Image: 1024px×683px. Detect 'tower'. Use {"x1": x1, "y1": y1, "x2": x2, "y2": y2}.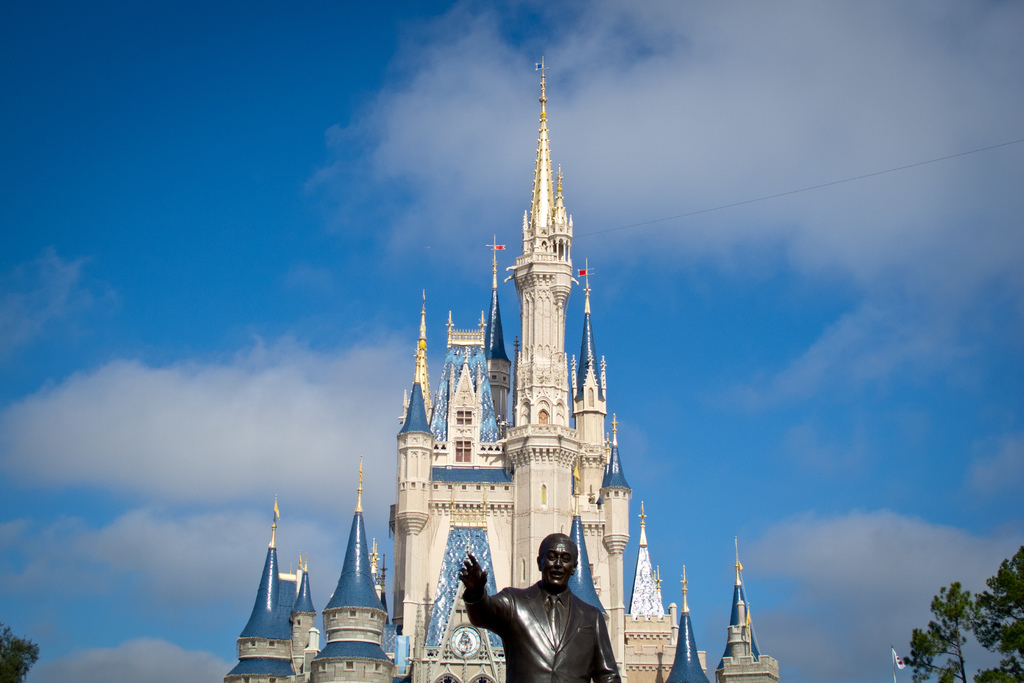
{"x1": 300, "y1": 461, "x2": 391, "y2": 682}.
